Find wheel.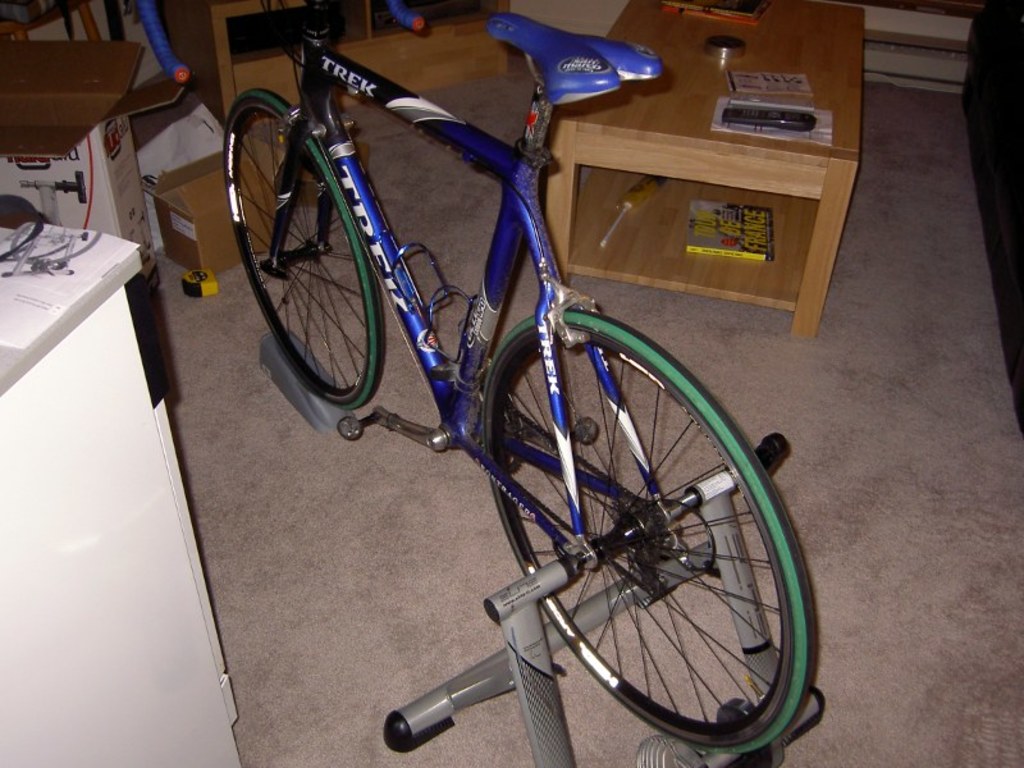
(x1=236, y1=118, x2=393, y2=410).
